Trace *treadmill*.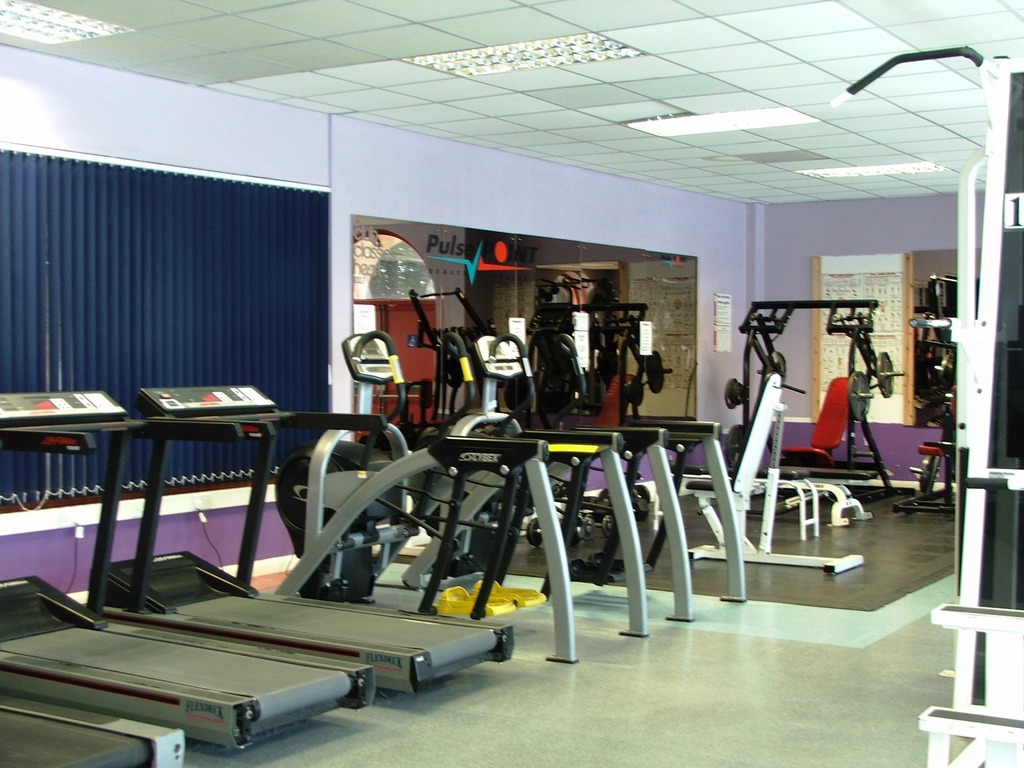
Traced to {"x1": 0, "y1": 380, "x2": 376, "y2": 700}.
